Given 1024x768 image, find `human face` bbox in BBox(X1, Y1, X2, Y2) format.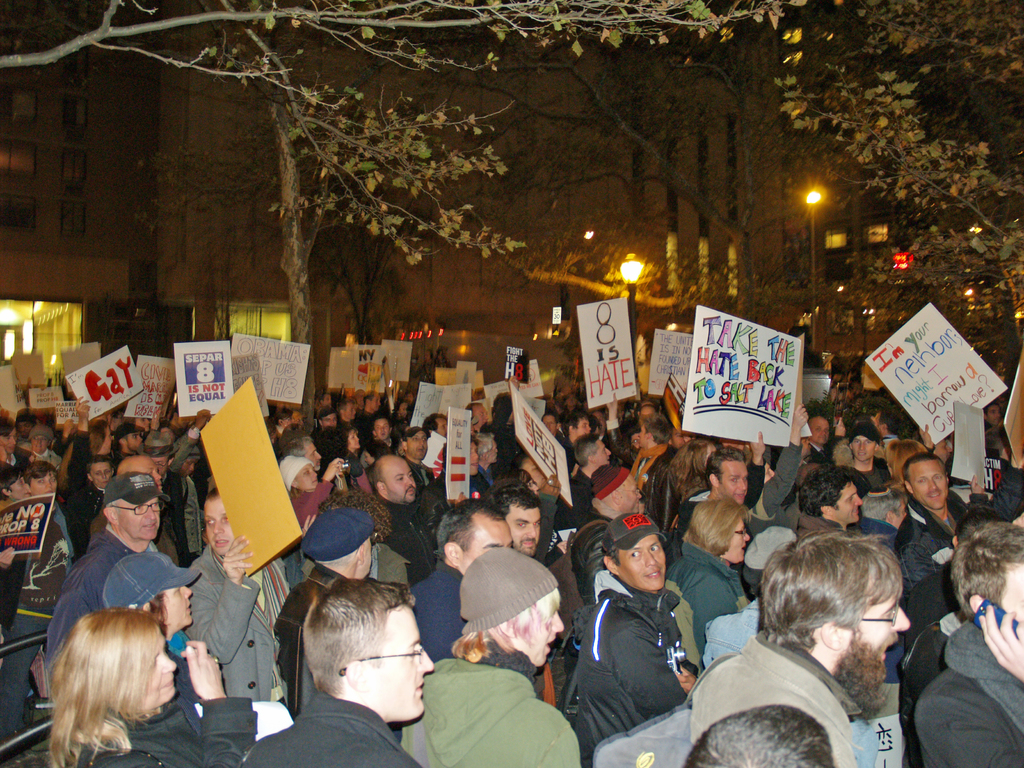
BBox(115, 410, 126, 427).
